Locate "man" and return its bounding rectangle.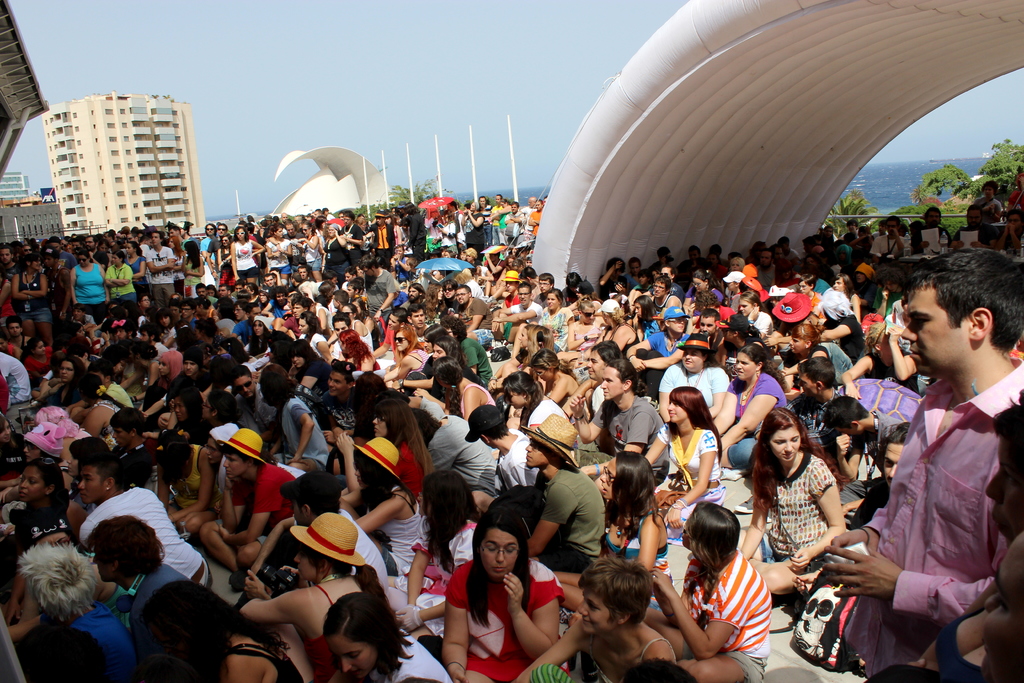
144:229:177:308.
